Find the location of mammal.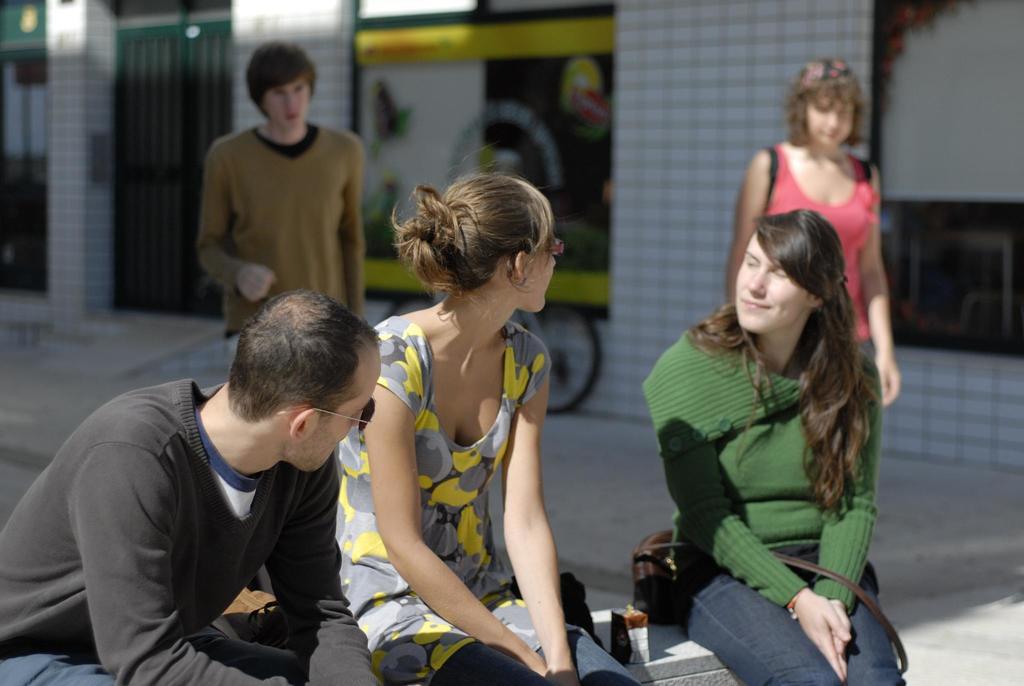
Location: rect(0, 288, 385, 685).
